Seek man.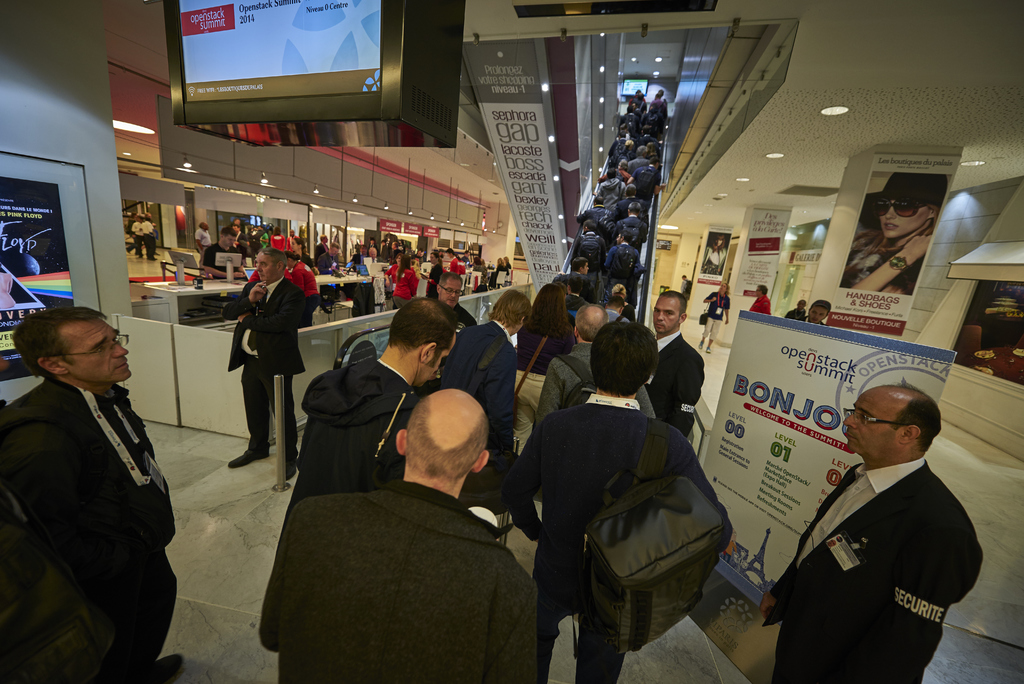
box=[797, 295, 828, 329].
